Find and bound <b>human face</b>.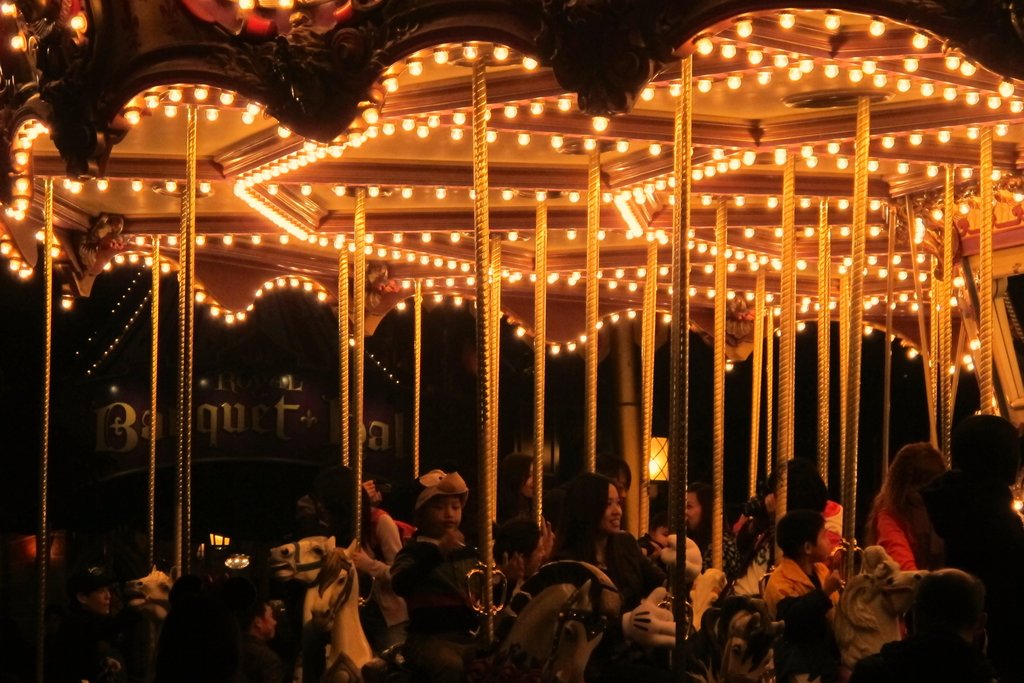
Bound: left=605, top=480, right=624, bottom=537.
